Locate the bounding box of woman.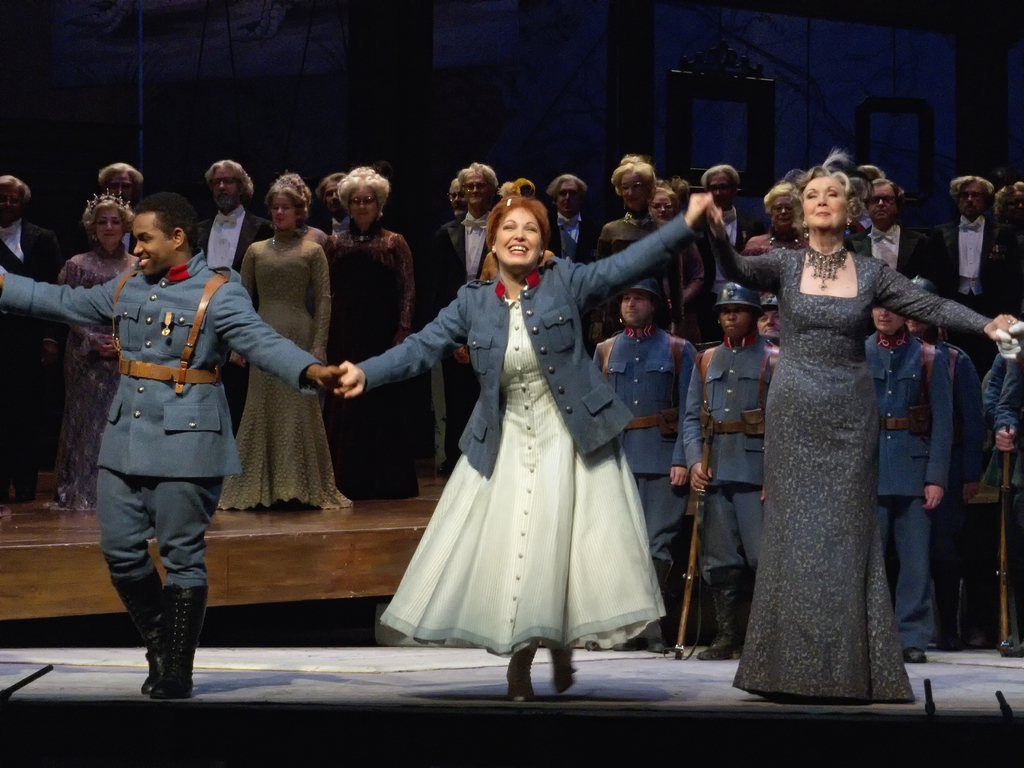
Bounding box: pyautogui.locateOnScreen(47, 196, 119, 508).
